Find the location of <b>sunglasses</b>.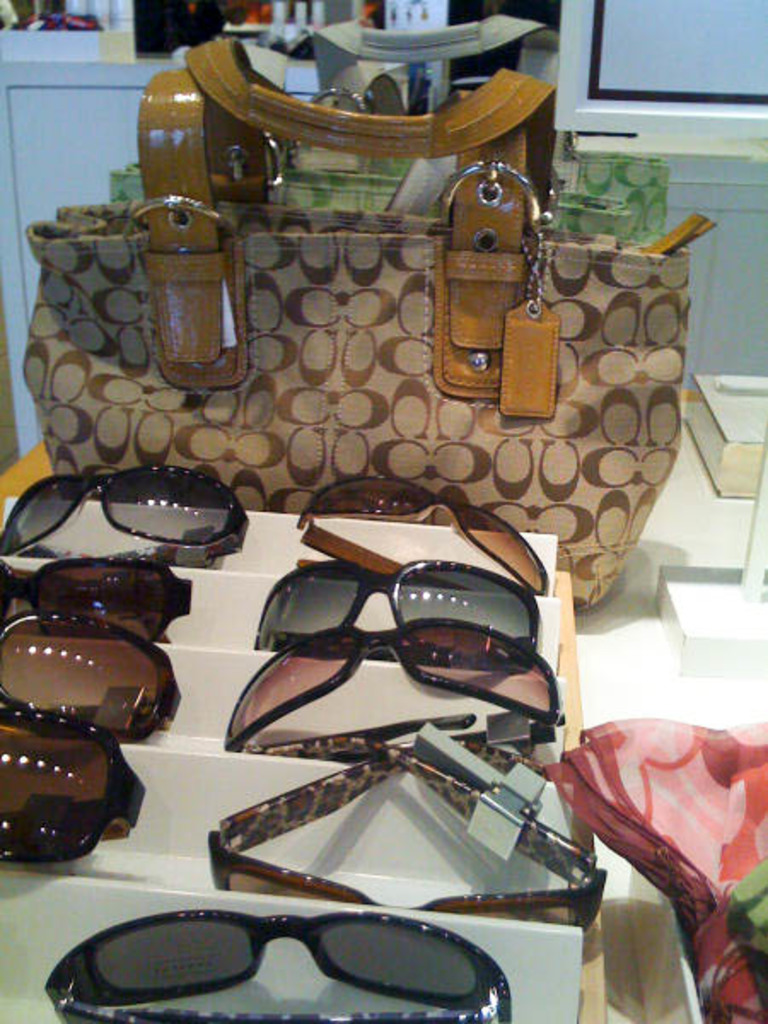
Location: box=[46, 906, 512, 1022].
